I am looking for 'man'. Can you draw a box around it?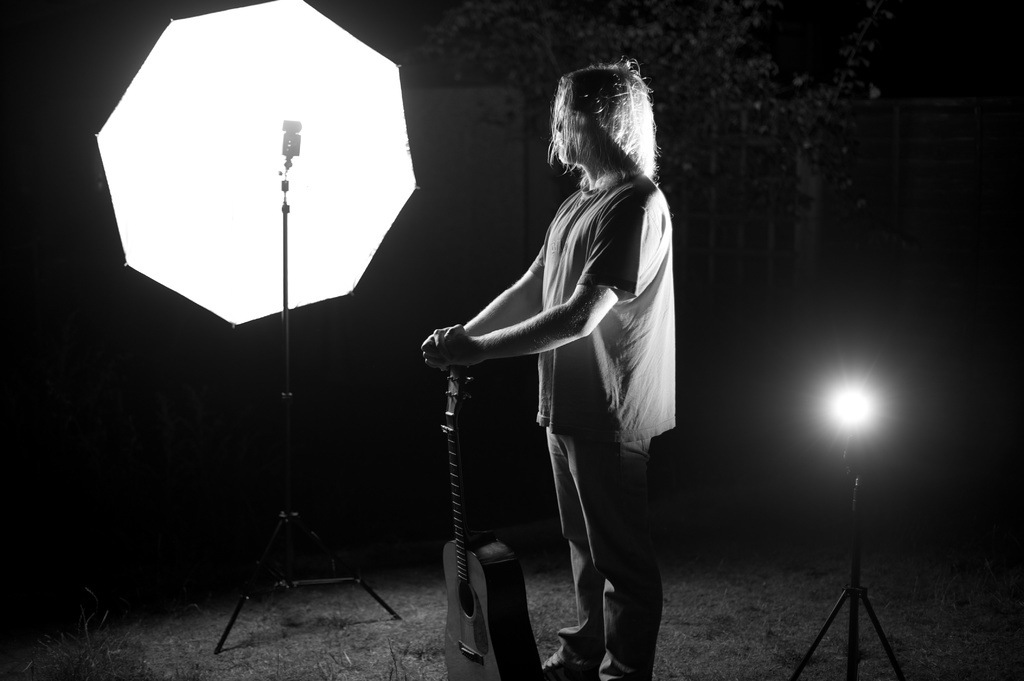
Sure, the bounding box is 420 54 673 680.
